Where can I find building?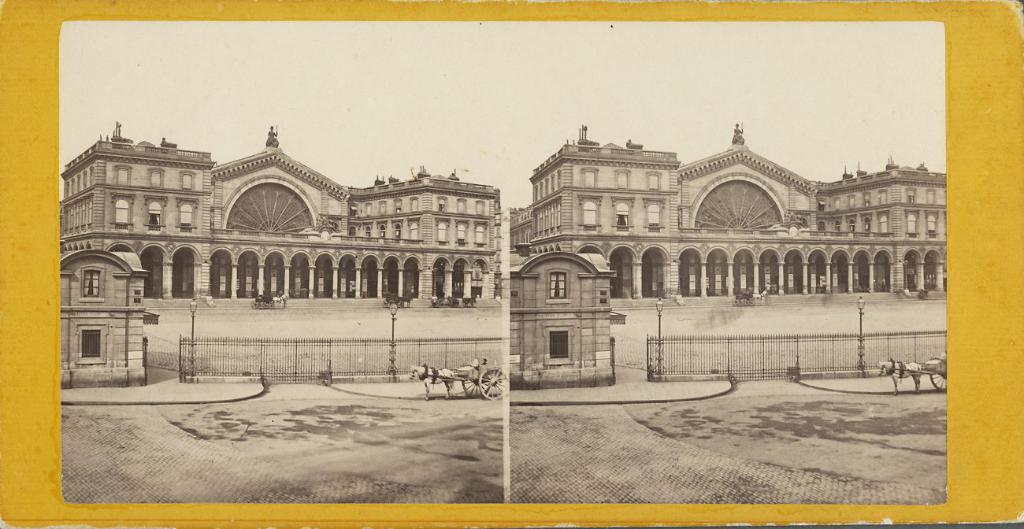
You can find it at 58 126 498 308.
